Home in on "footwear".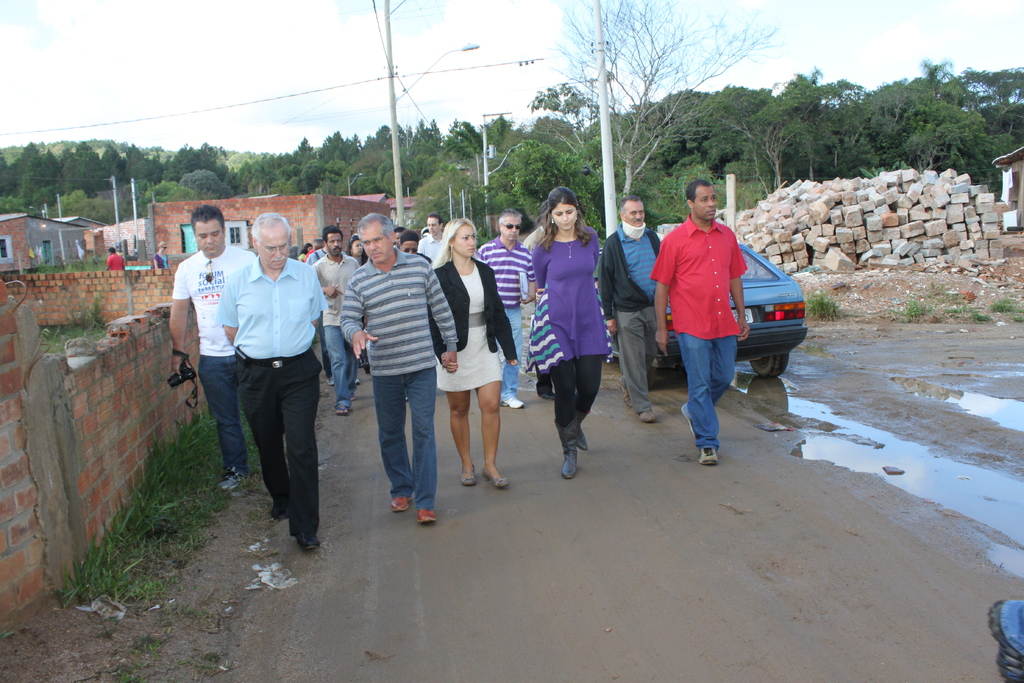
Homed in at <box>988,598,1023,682</box>.
